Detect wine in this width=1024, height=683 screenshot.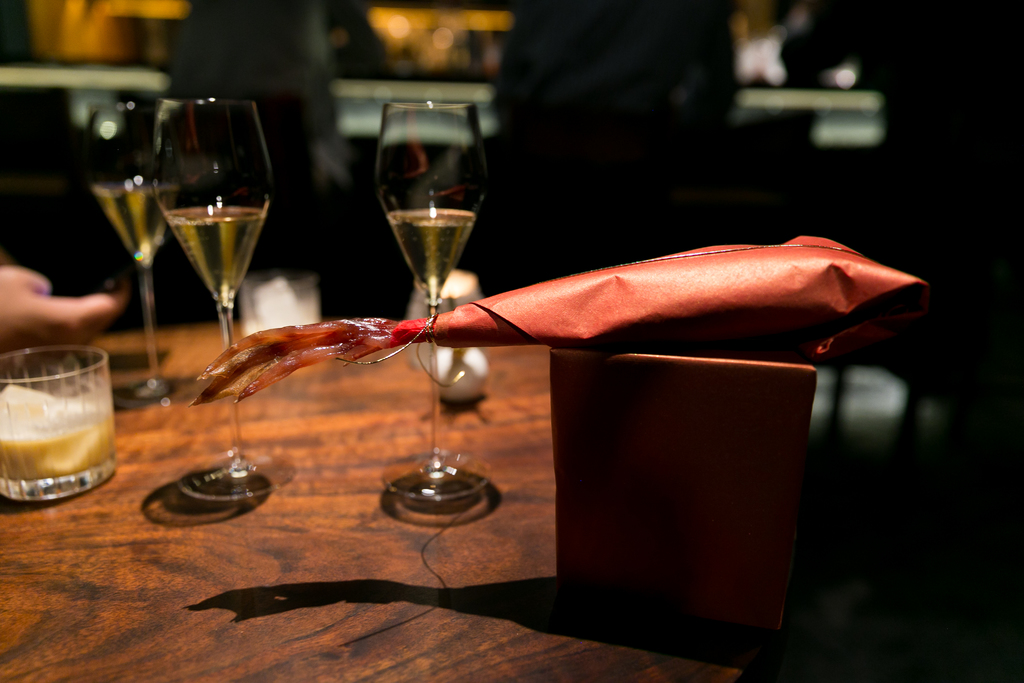
Detection: 384 211 476 306.
